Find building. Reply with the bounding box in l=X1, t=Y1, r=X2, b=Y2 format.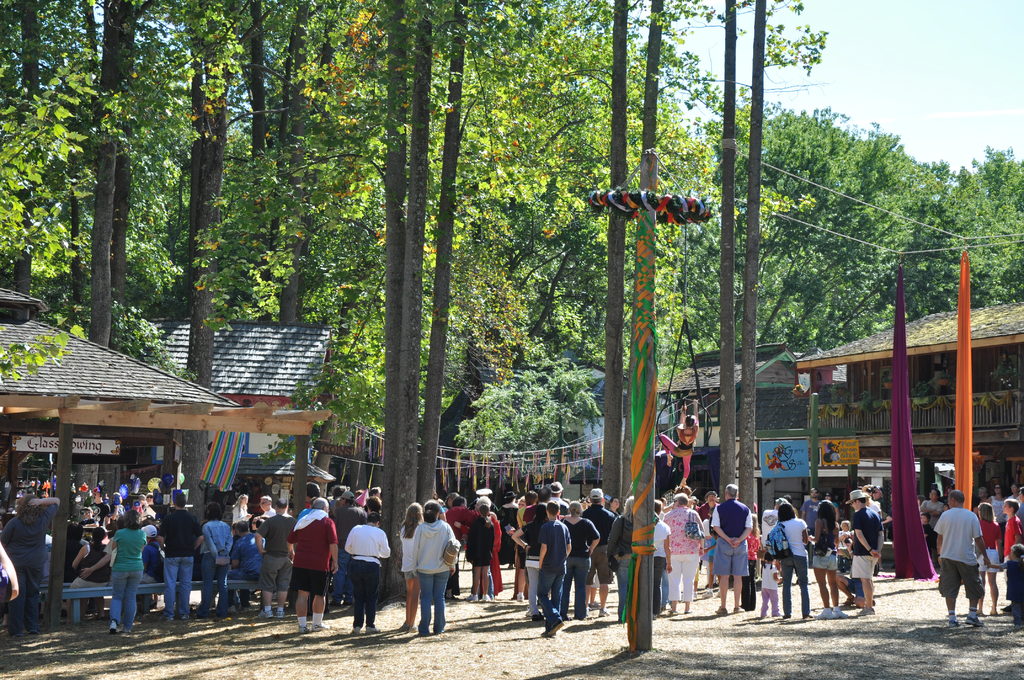
l=0, t=287, r=333, b=500.
